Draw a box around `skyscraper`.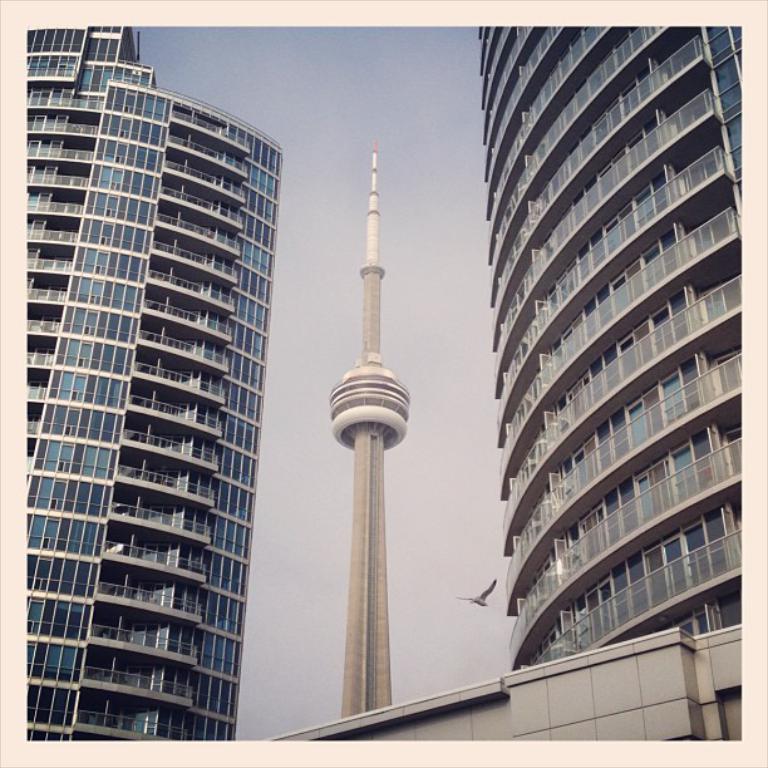
crop(474, 20, 743, 674).
